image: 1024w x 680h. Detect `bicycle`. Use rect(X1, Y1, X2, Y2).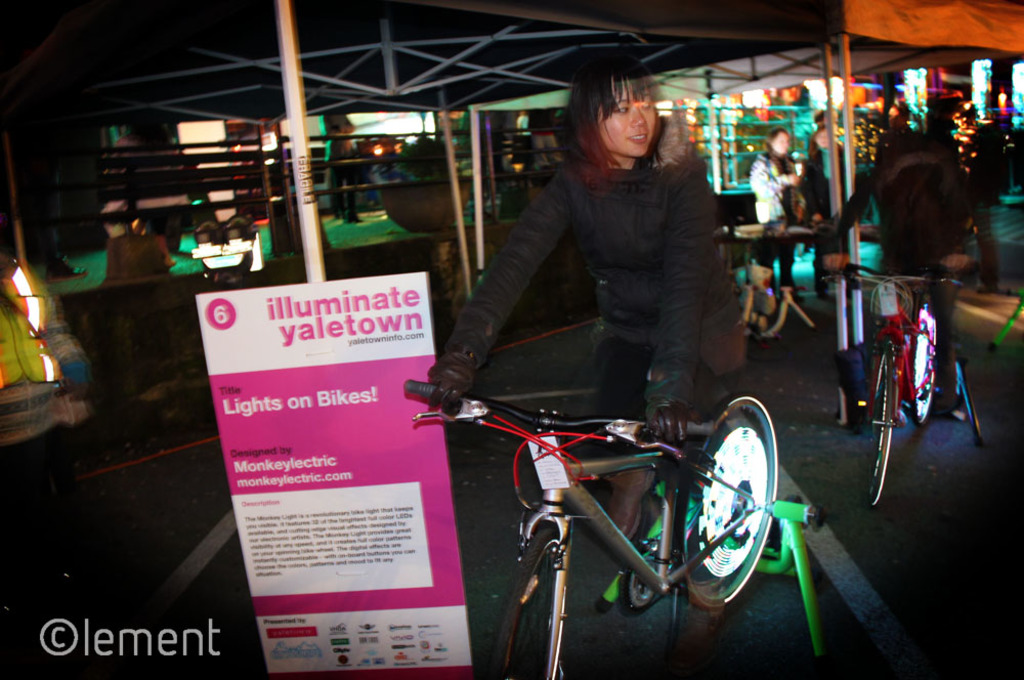
rect(453, 336, 806, 654).
